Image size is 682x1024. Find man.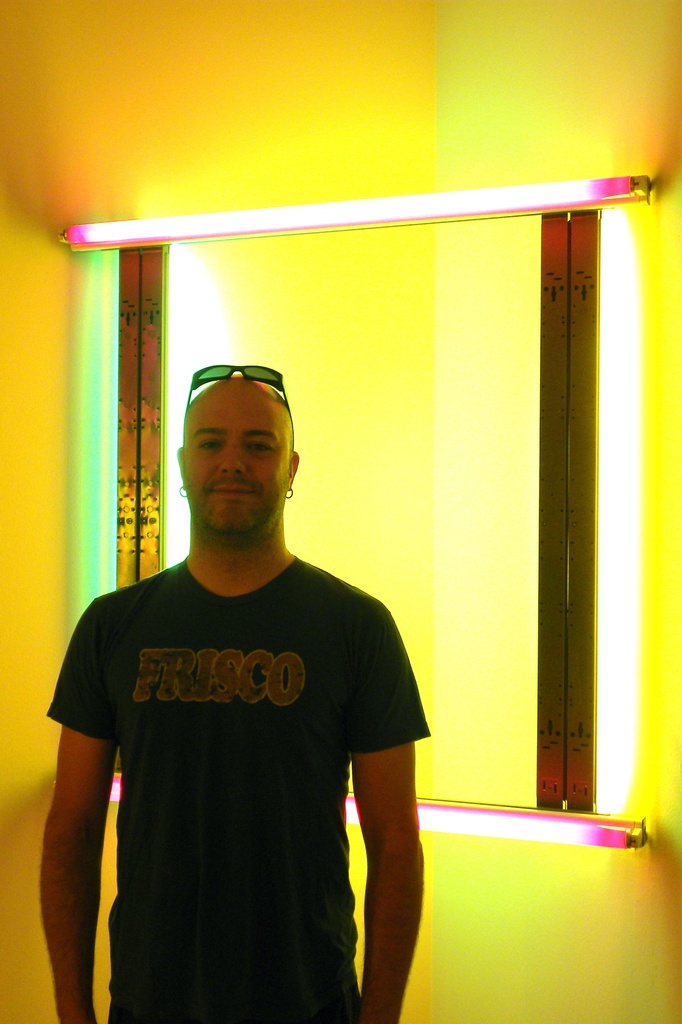
box(53, 321, 436, 1001).
